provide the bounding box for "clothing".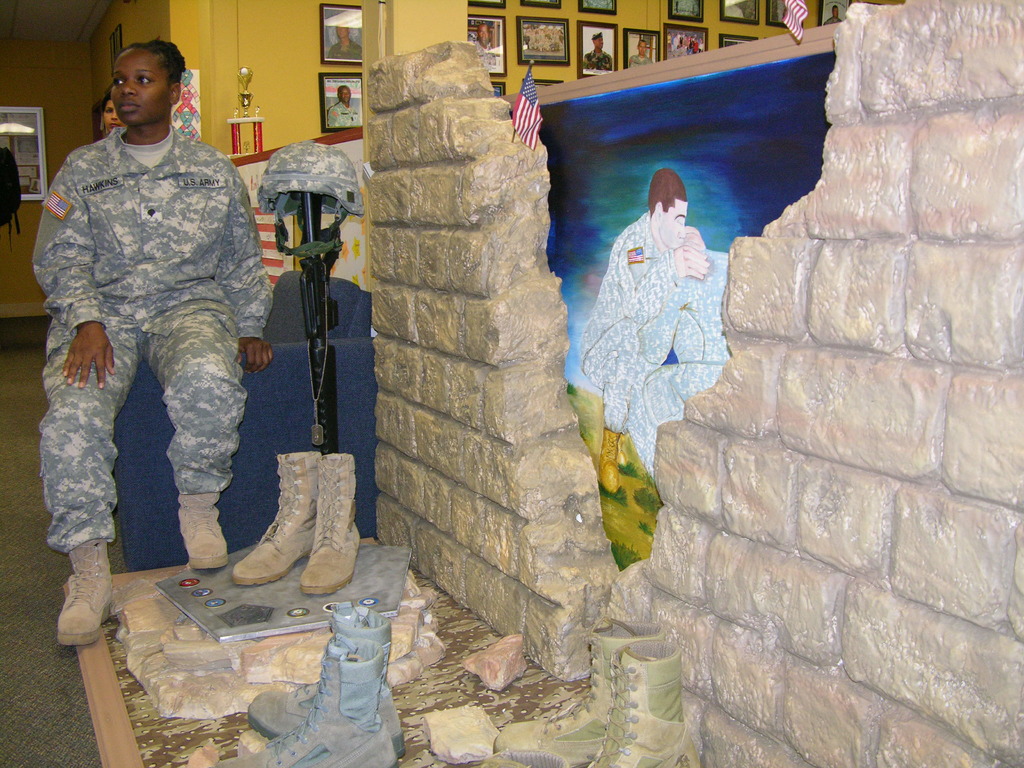
<box>584,50,612,70</box>.
